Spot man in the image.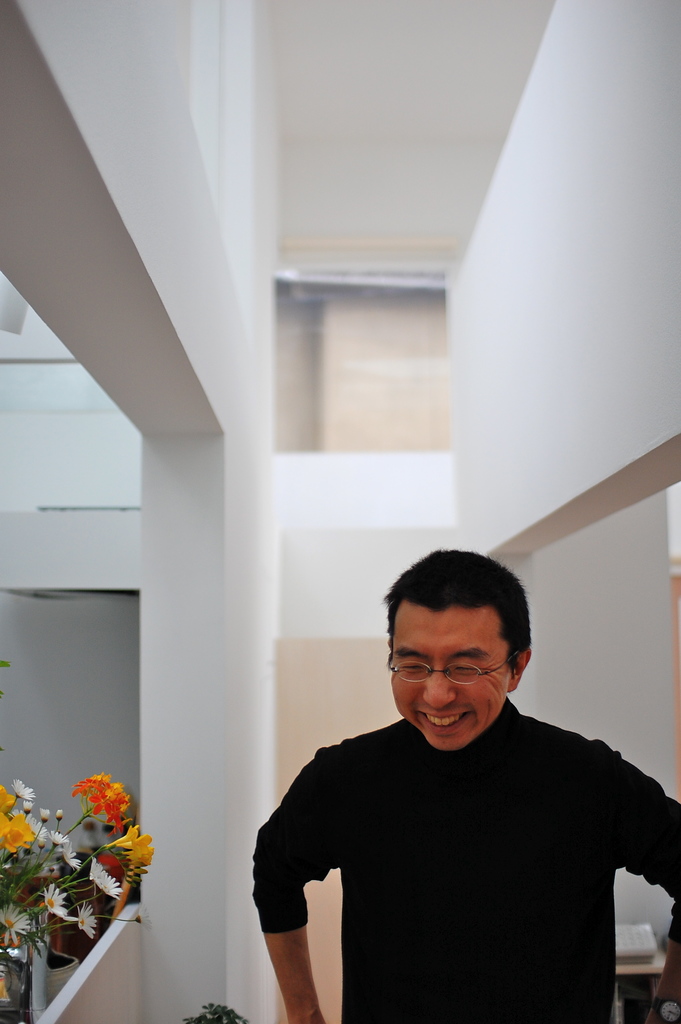
man found at bbox=[231, 556, 680, 1023].
